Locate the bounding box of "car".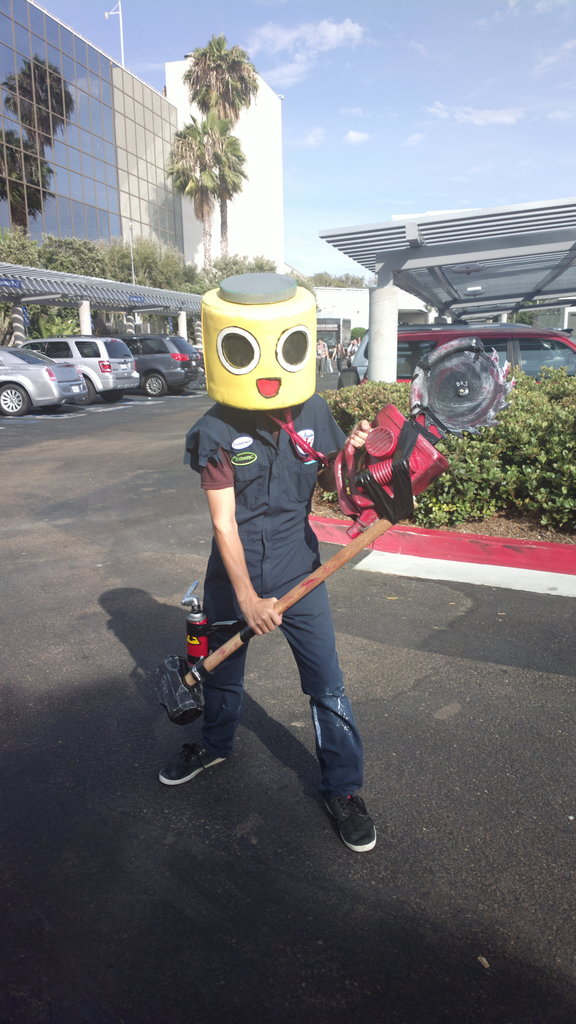
Bounding box: x1=186 y1=348 x2=204 y2=392.
